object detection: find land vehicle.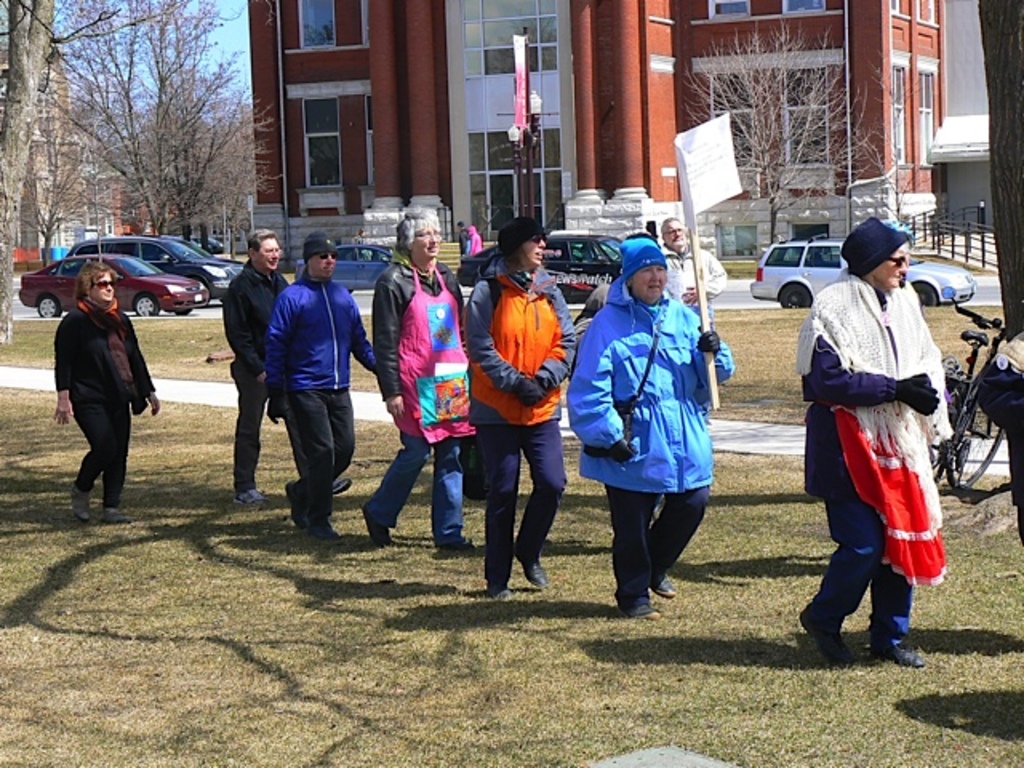
detection(749, 240, 976, 307).
